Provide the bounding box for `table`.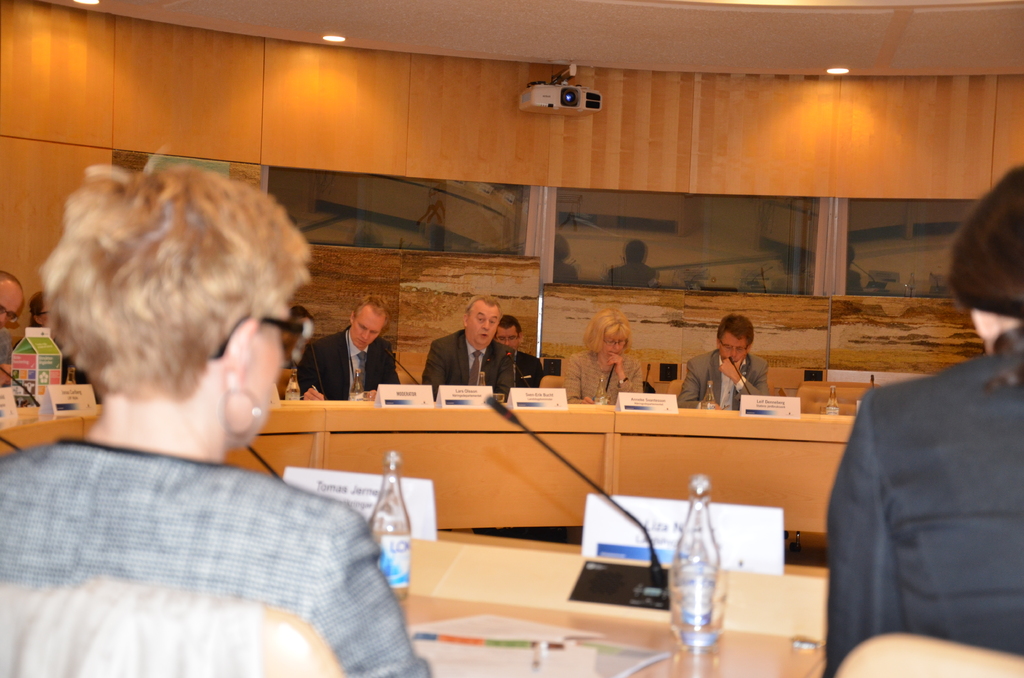
<box>0,394,863,564</box>.
